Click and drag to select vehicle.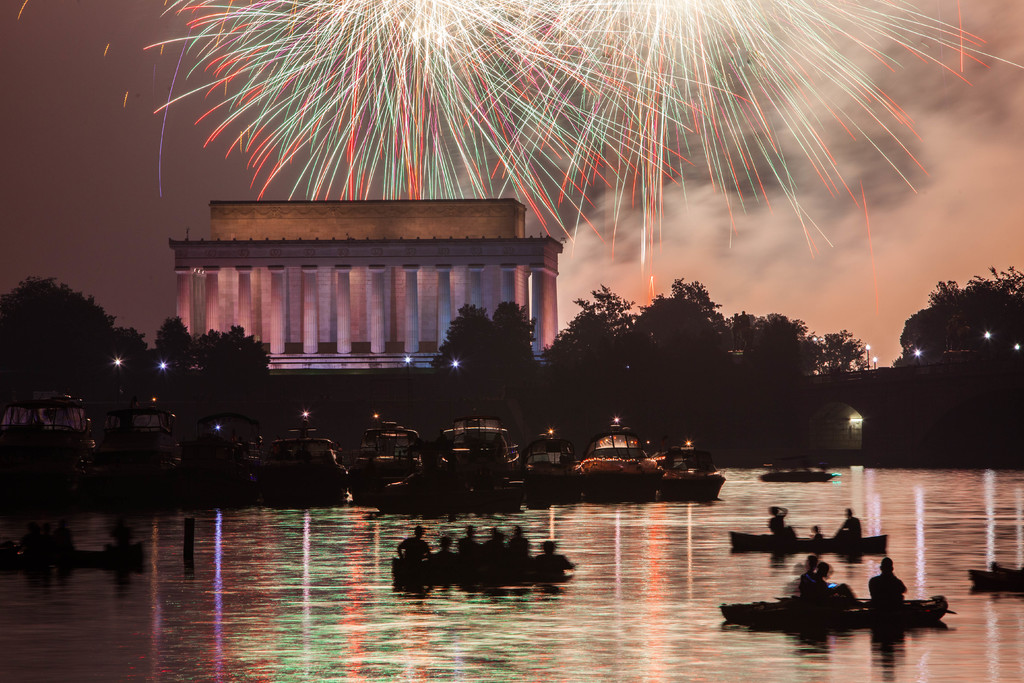
Selection: <box>268,414,349,504</box>.
